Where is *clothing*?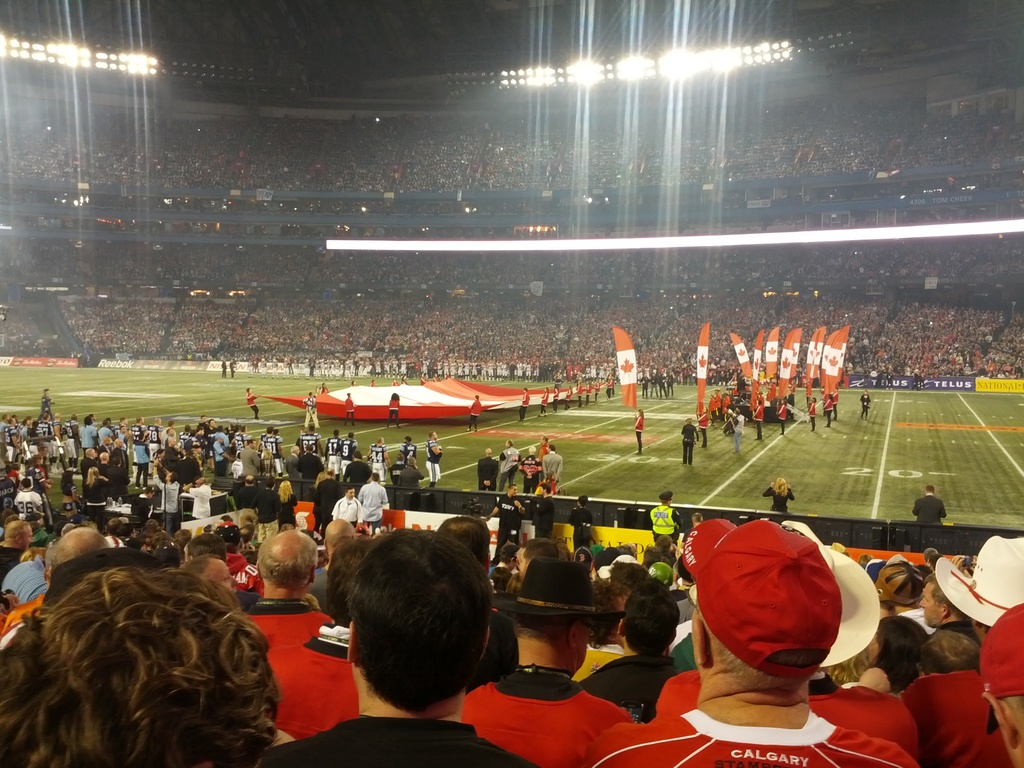
bbox(915, 502, 948, 527).
